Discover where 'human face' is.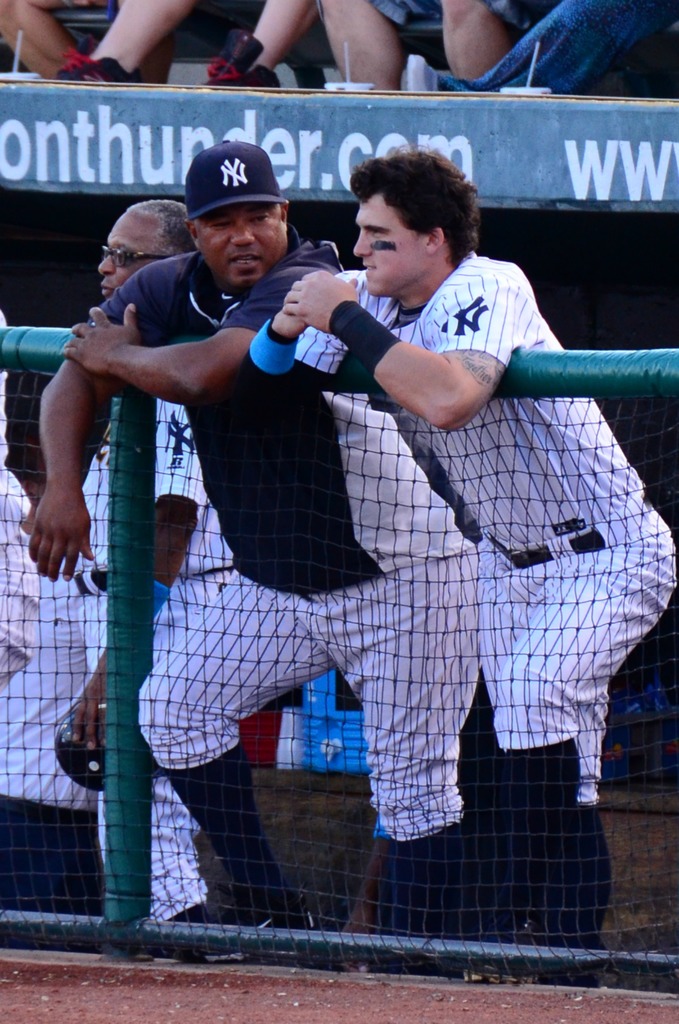
Discovered at pyautogui.locateOnScreen(201, 205, 287, 288).
